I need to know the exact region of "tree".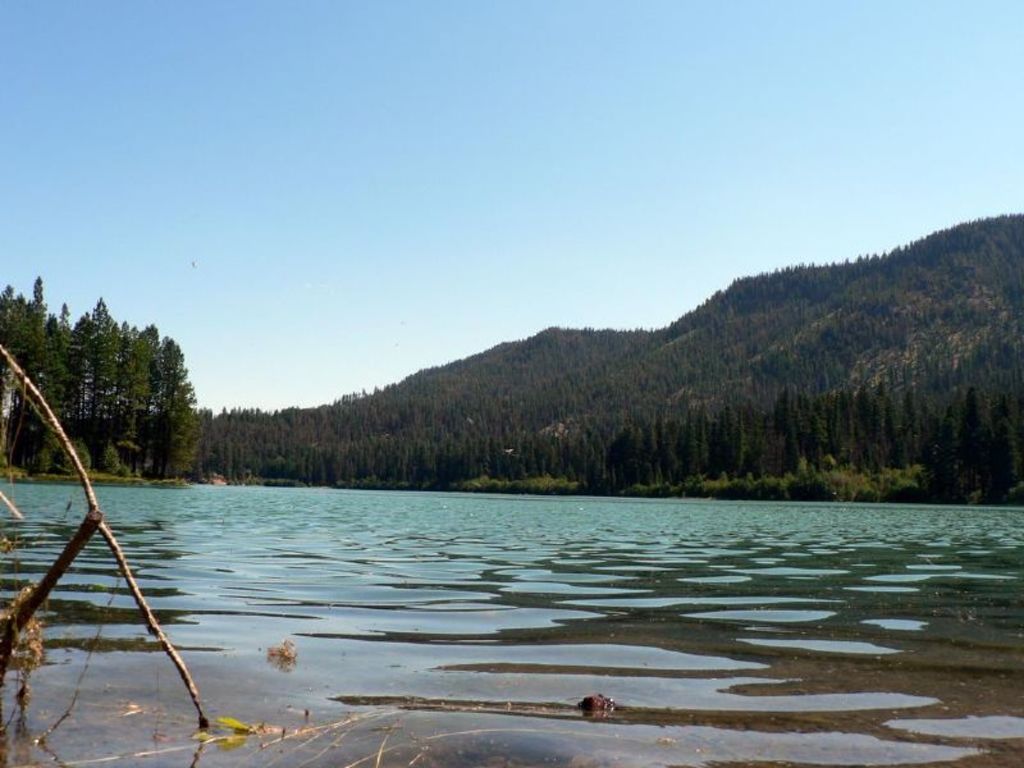
Region: box(305, 398, 371, 471).
